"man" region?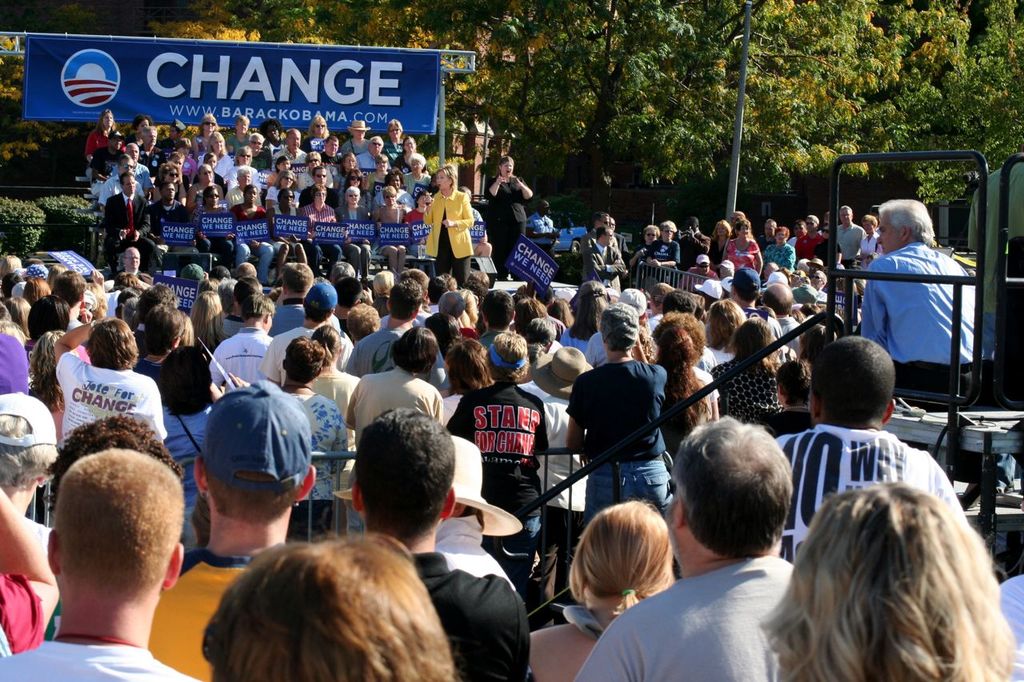
box(678, 214, 710, 271)
